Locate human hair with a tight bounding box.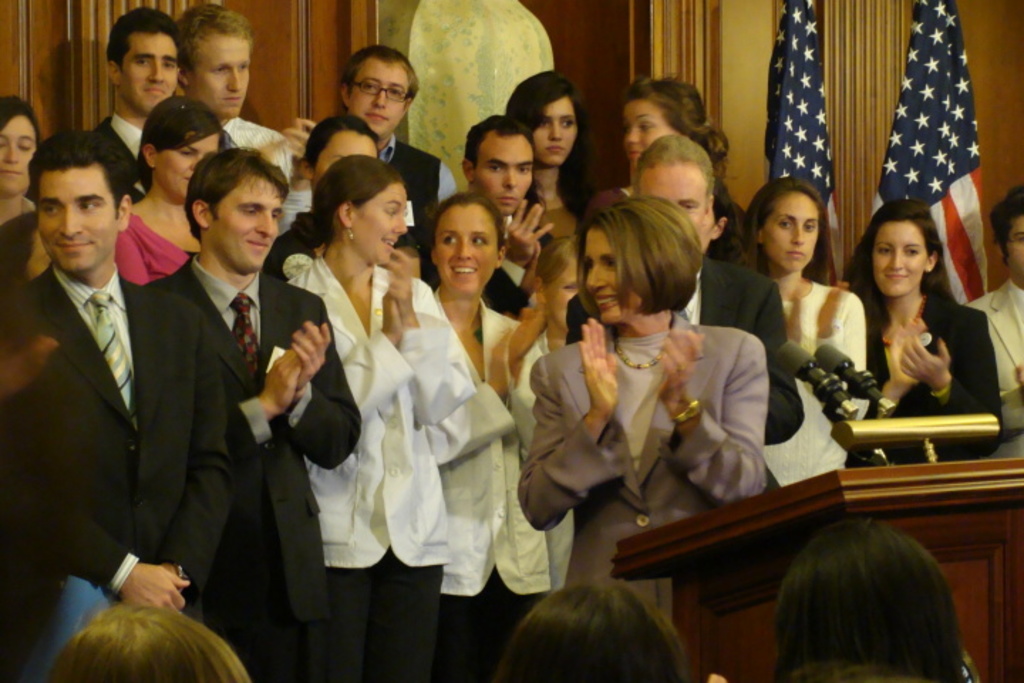
box(495, 579, 693, 682).
